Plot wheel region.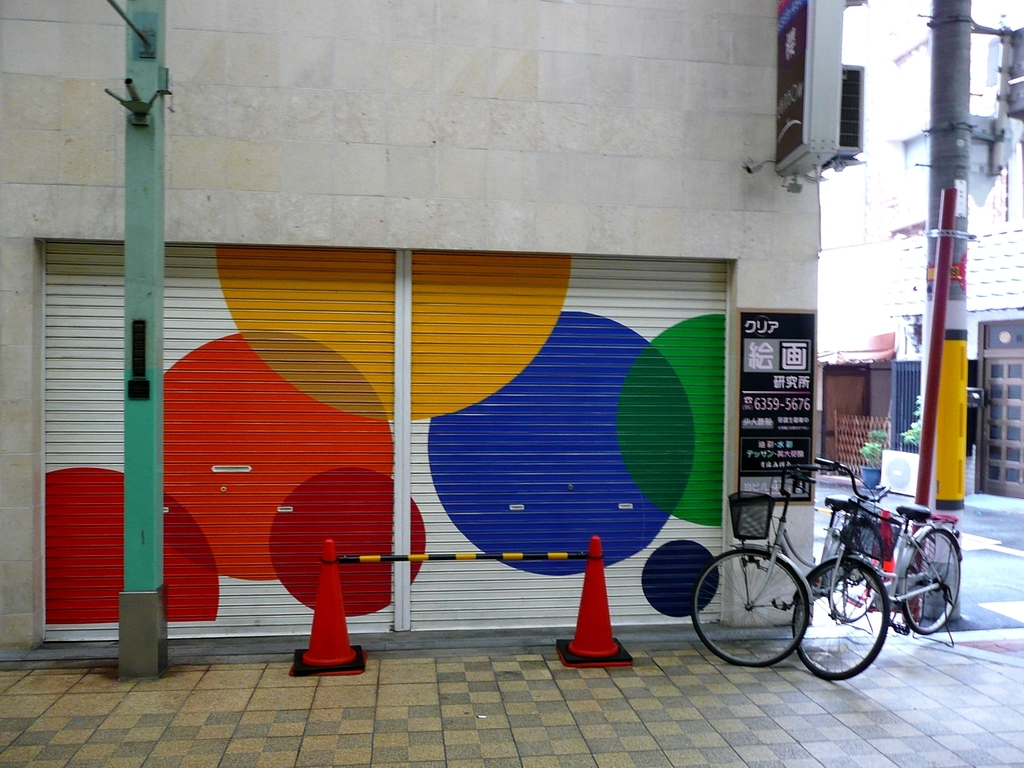
Plotted at BBox(827, 570, 871, 623).
